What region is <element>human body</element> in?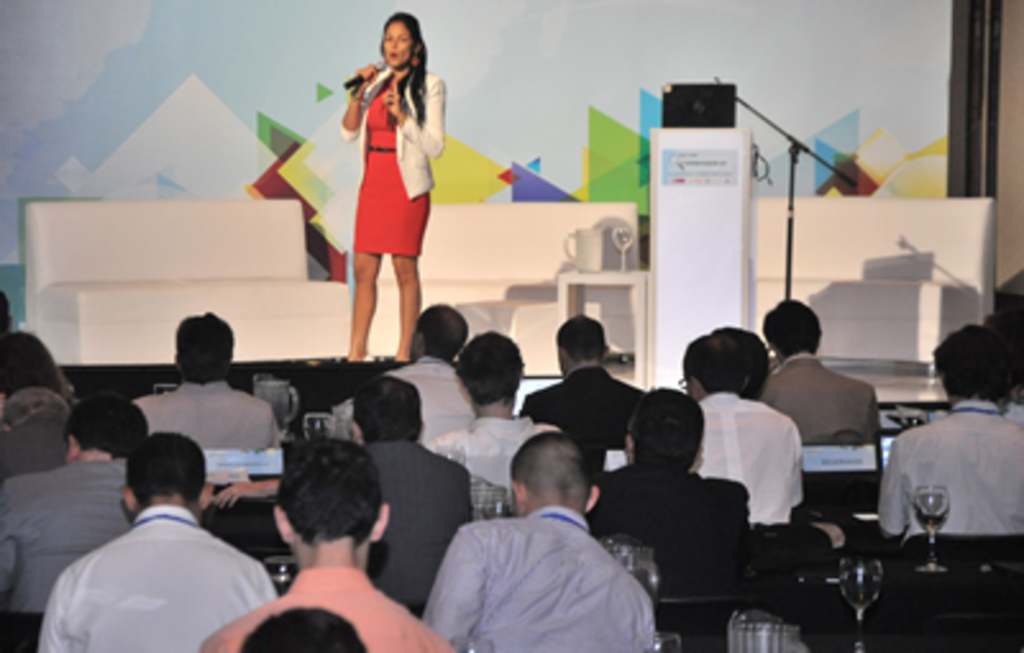
box(381, 297, 471, 446).
